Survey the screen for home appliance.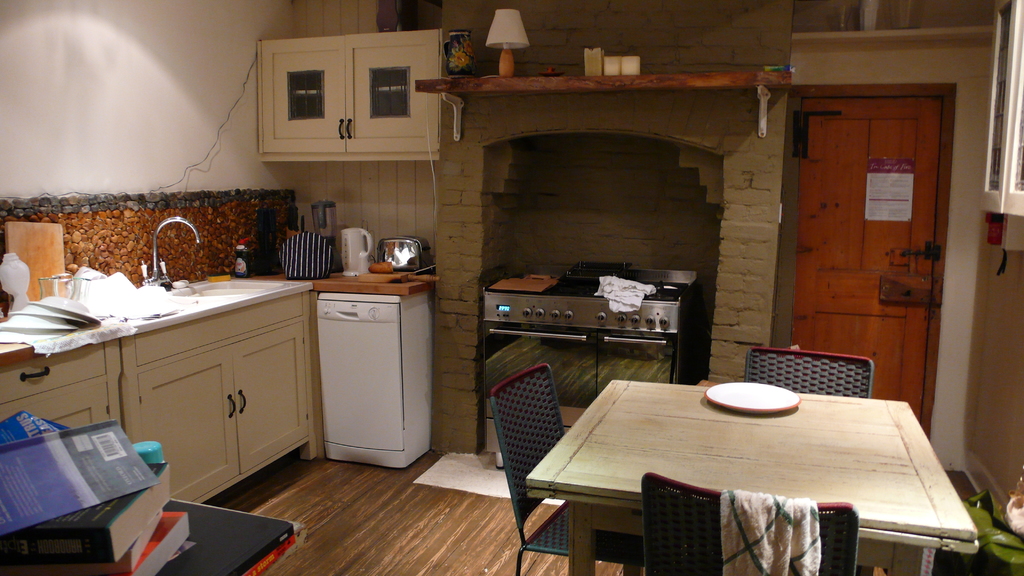
Survey found: [481,263,703,453].
